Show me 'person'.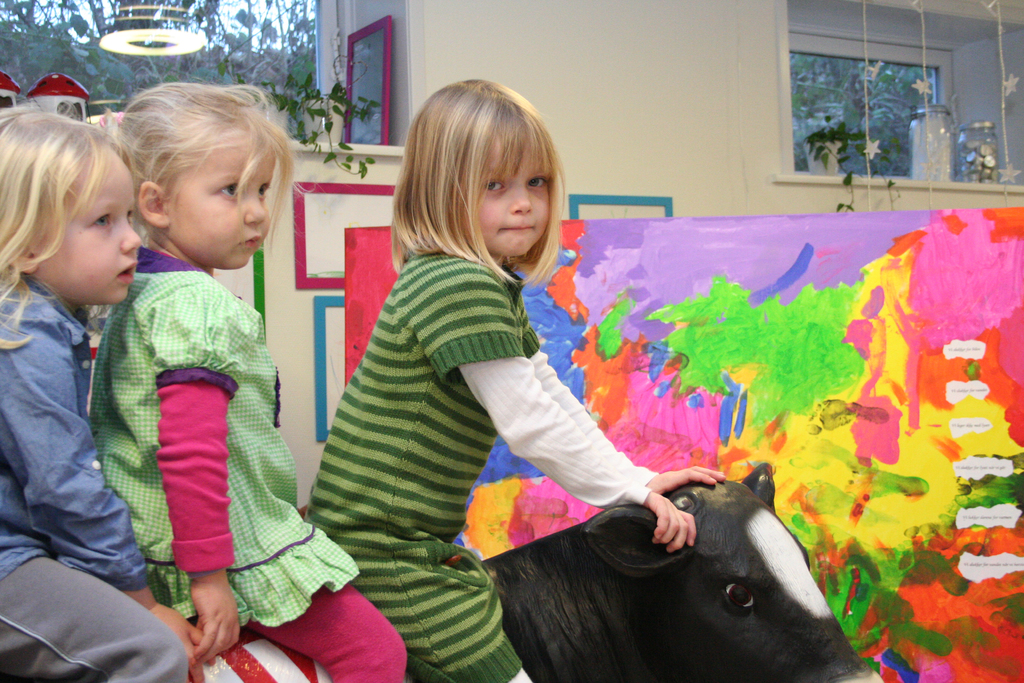
'person' is here: {"x1": 289, "y1": 63, "x2": 623, "y2": 654}.
